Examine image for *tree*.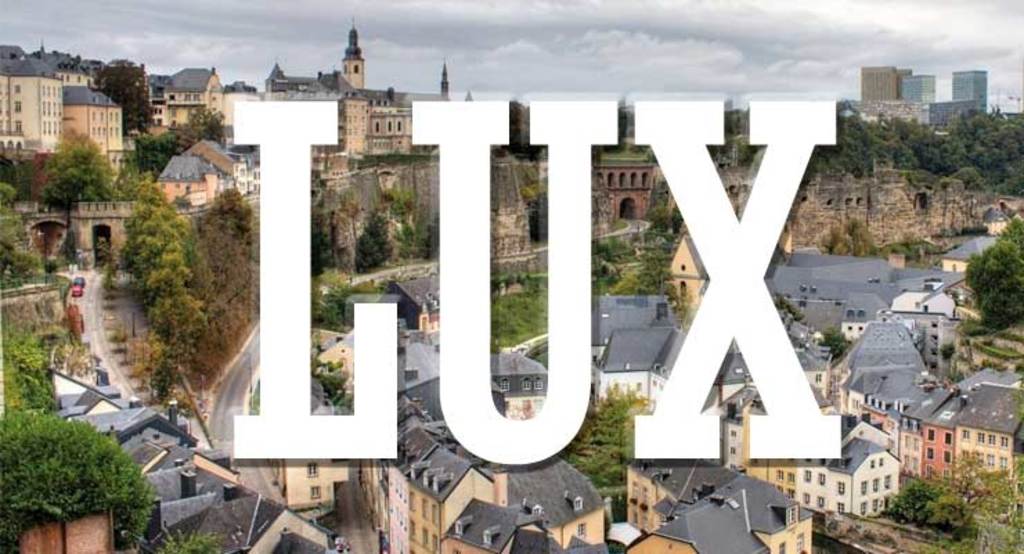
Examination result: box(0, 186, 57, 299).
